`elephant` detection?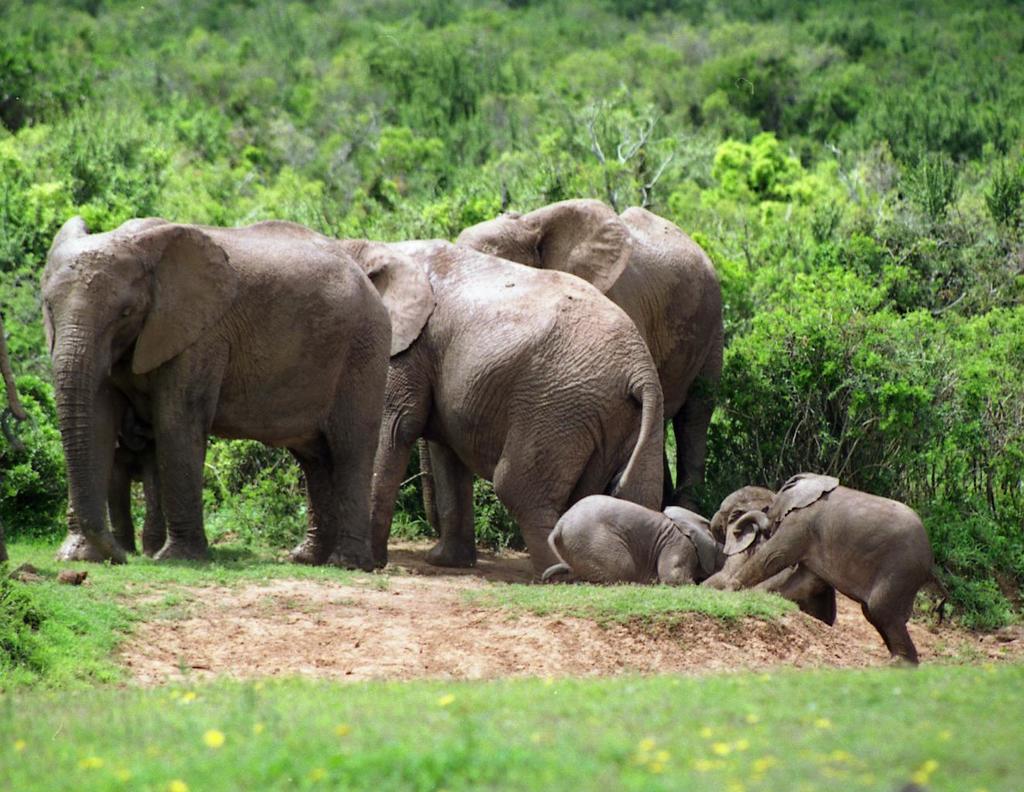
select_region(337, 228, 671, 566)
